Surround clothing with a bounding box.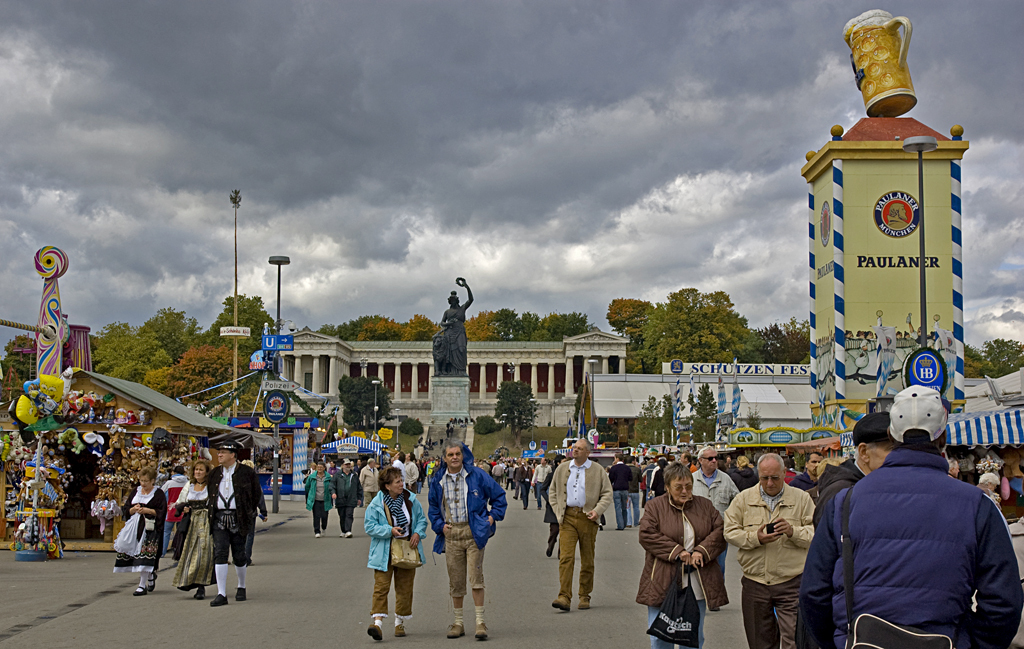
region(355, 459, 387, 515).
